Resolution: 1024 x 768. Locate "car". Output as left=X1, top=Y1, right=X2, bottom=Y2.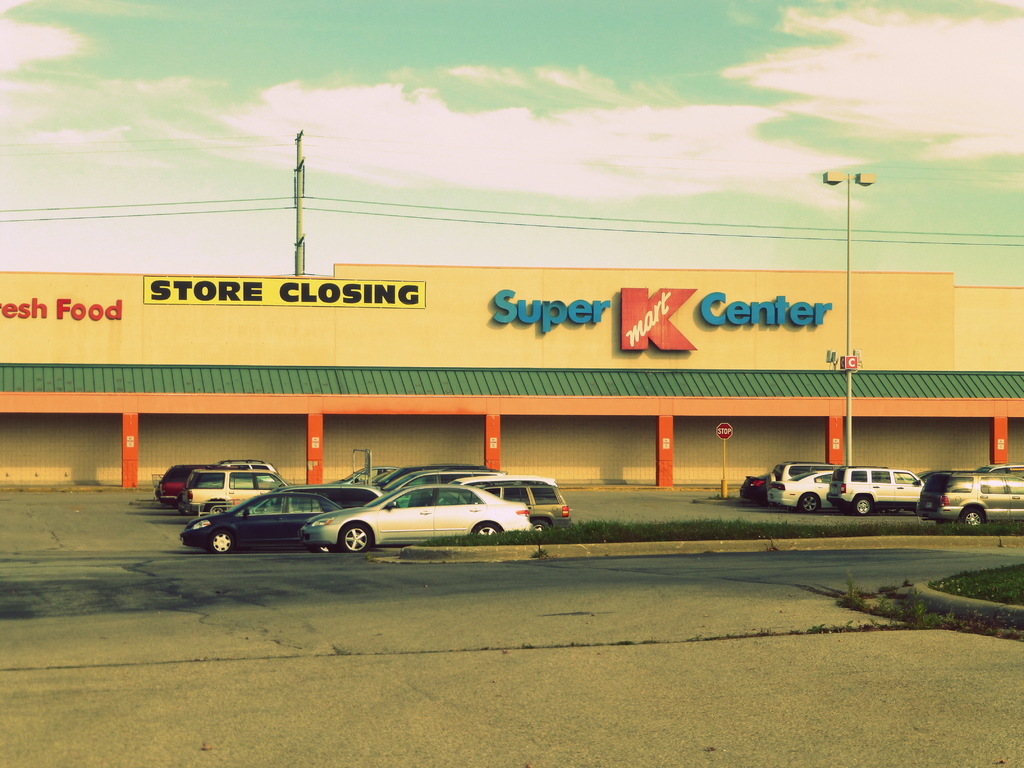
left=769, top=455, right=822, bottom=483.
